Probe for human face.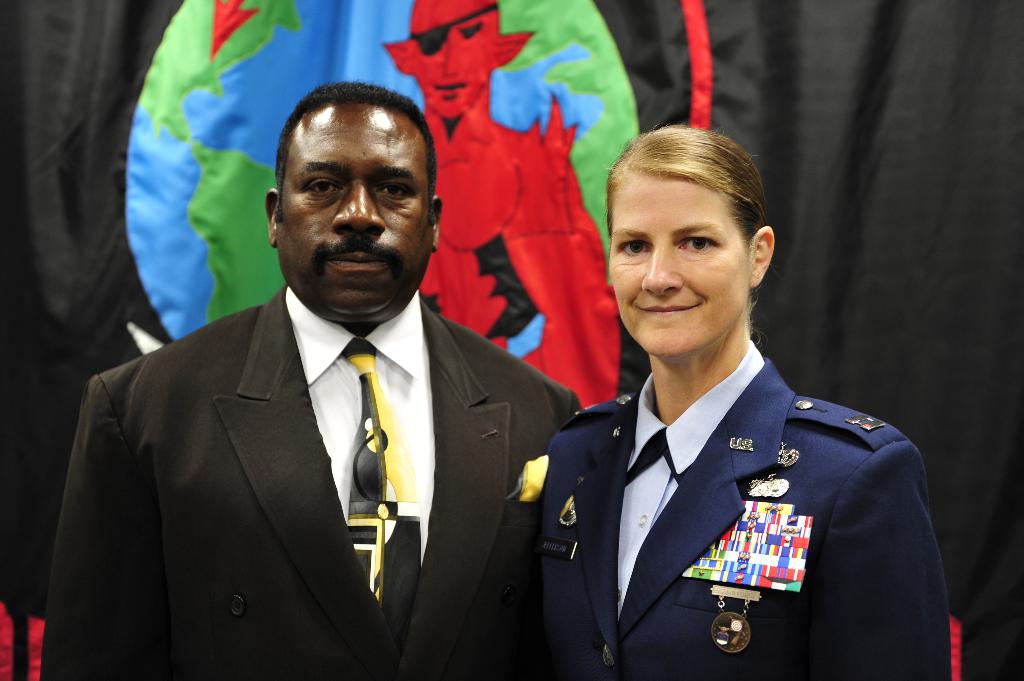
Probe result: [left=412, top=14, right=494, bottom=113].
